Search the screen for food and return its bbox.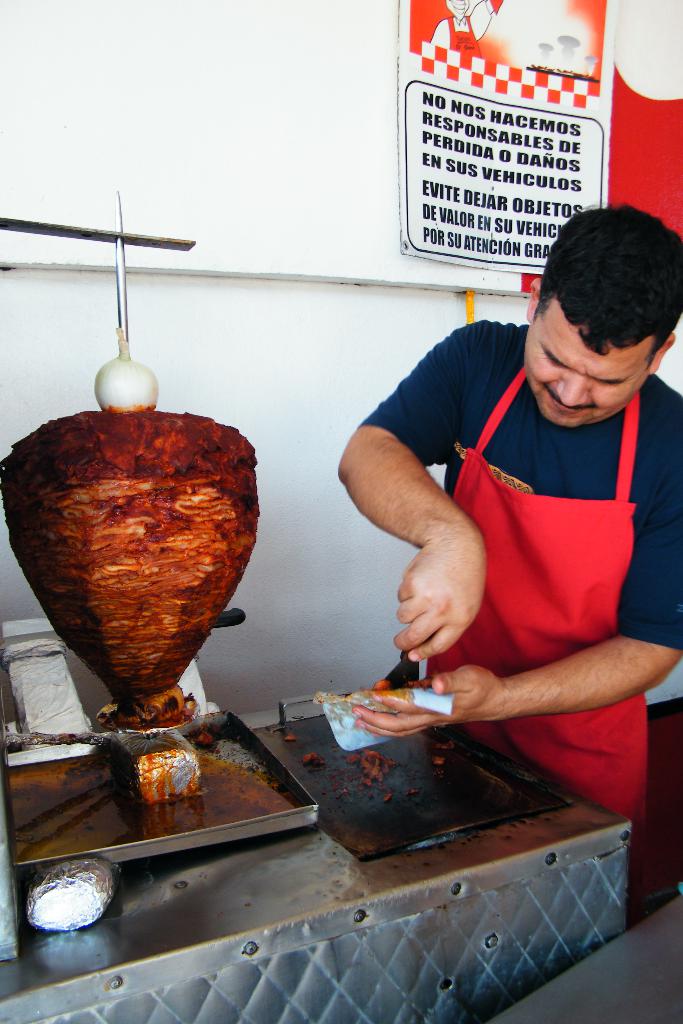
Found: select_region(340, 746, 396, 799).
